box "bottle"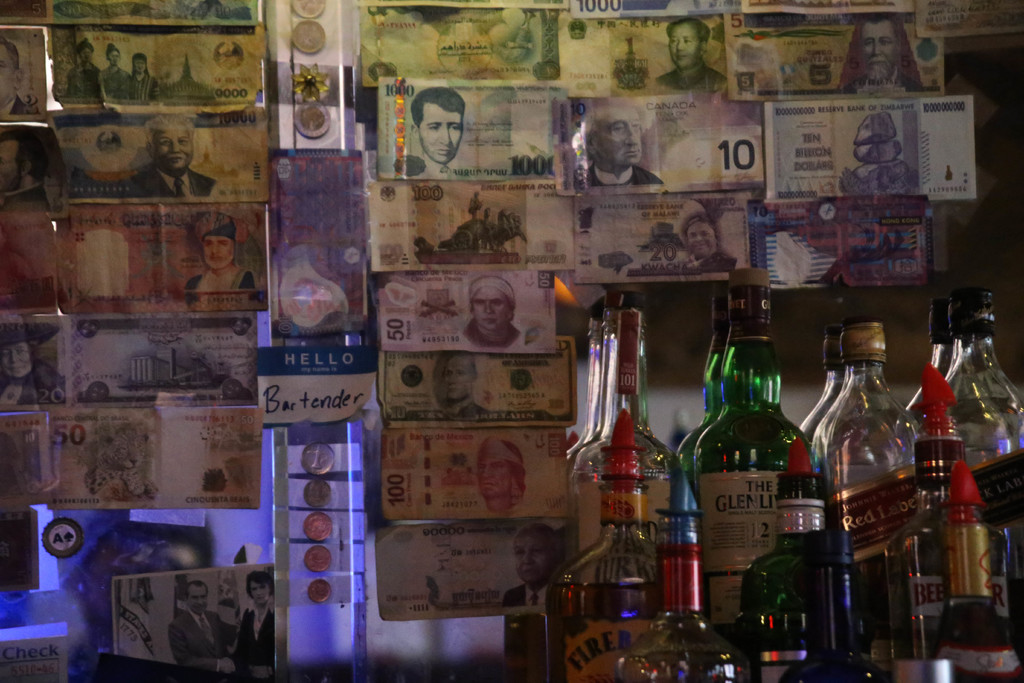
<region>615, 504, 740, 682</region>
